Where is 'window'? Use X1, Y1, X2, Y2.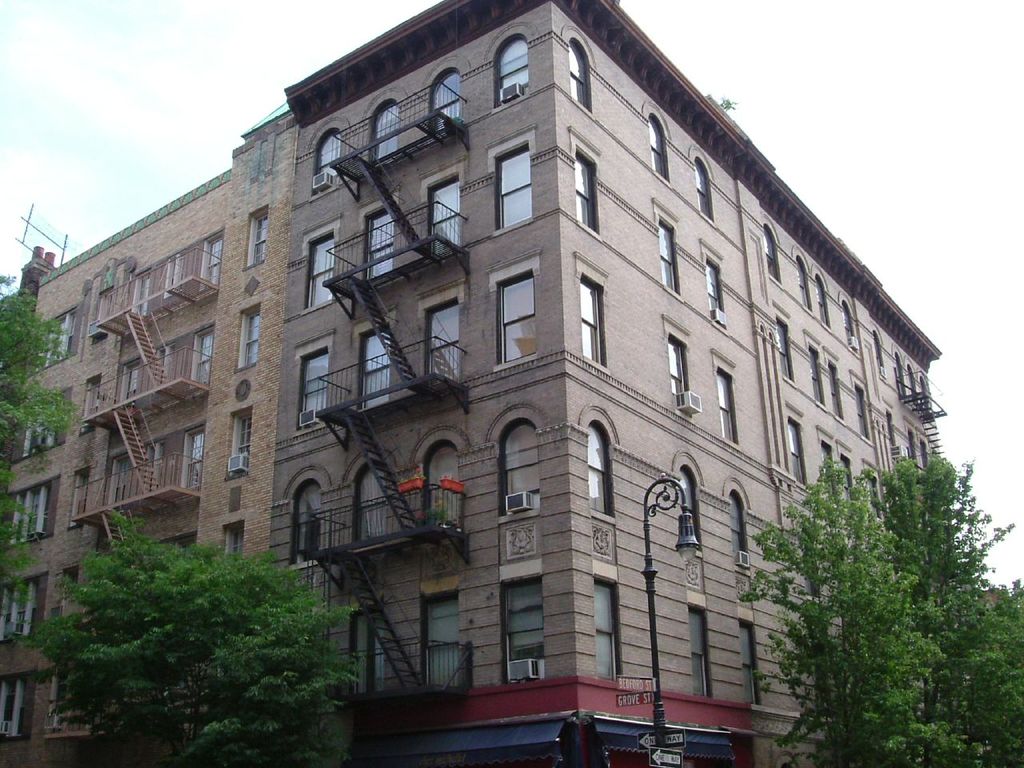
778, 320, 794, 384.
